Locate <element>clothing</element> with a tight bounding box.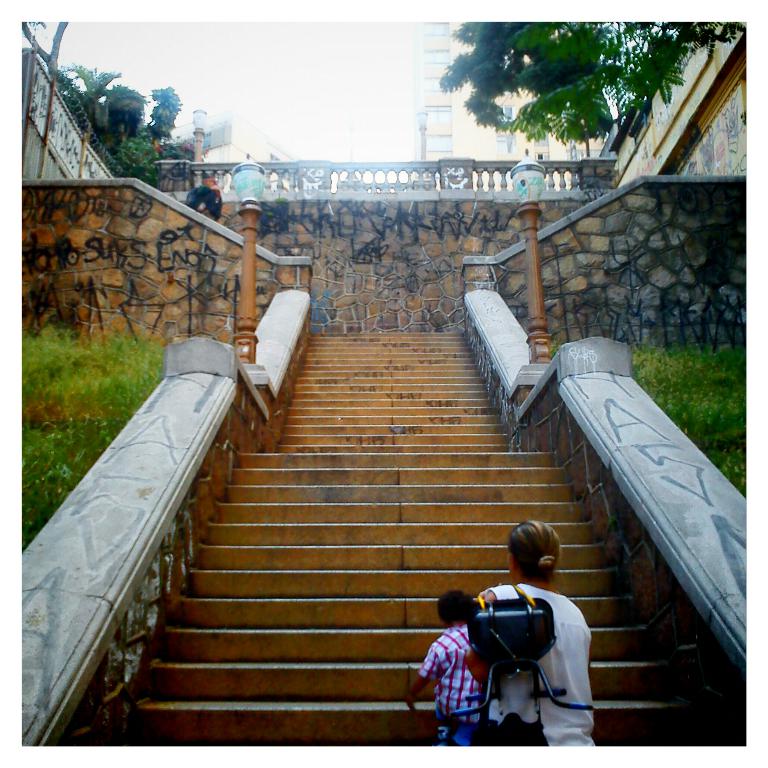
[left=184, top=183, right=213, bottom=207].
